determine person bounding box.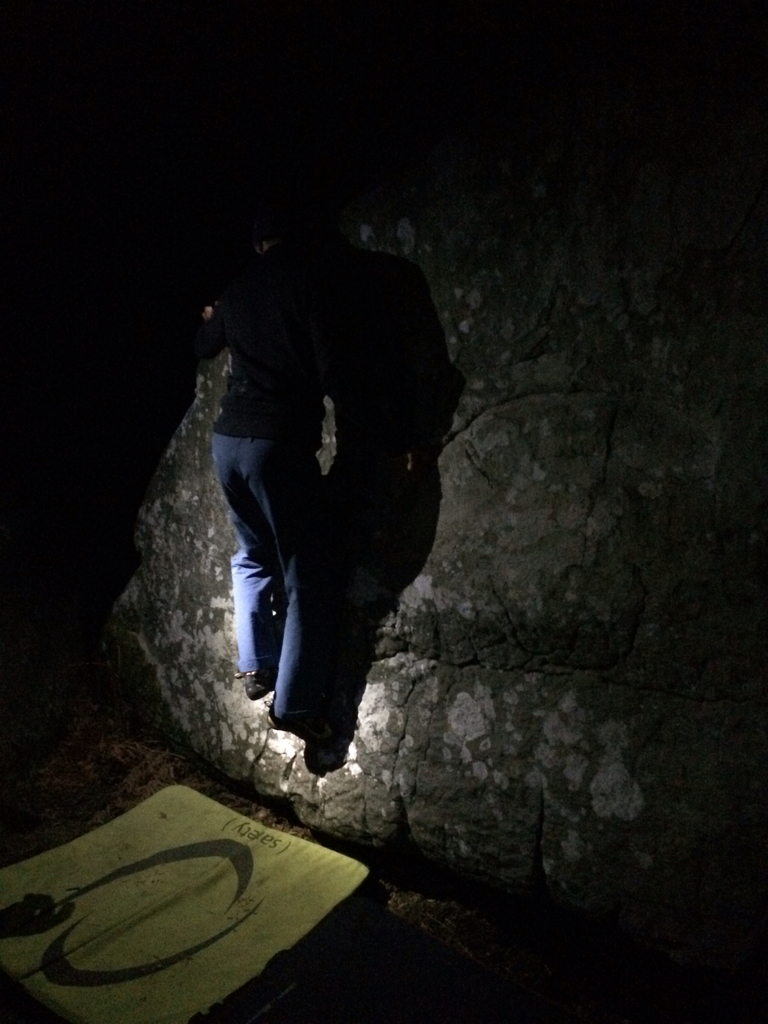
Determined: box(141, 166, 479, 818).
